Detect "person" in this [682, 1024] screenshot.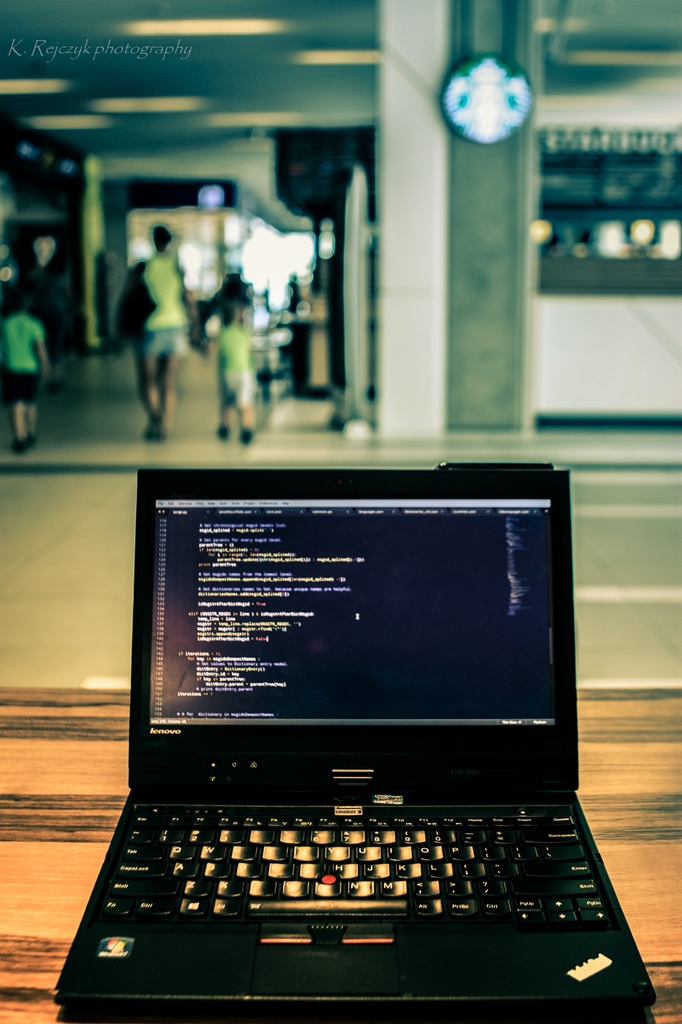
Detection: {"x1": 117, "y1": 194, "x2": 194, "y2": 445}.
